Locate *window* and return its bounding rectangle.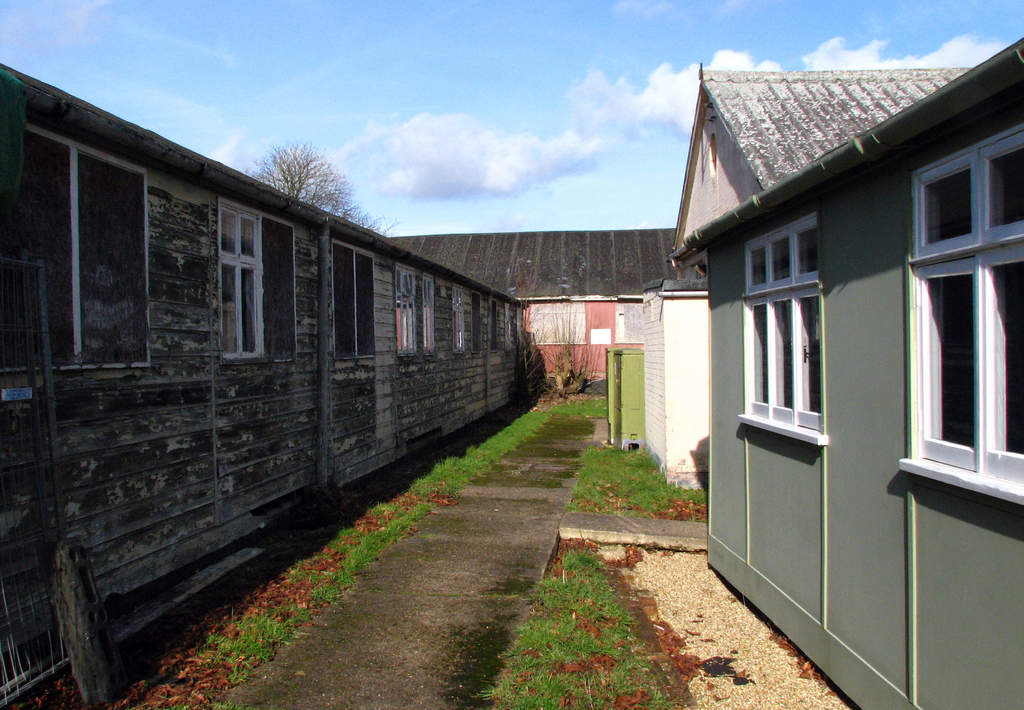
bbox=[0, 121, 157, 375].
